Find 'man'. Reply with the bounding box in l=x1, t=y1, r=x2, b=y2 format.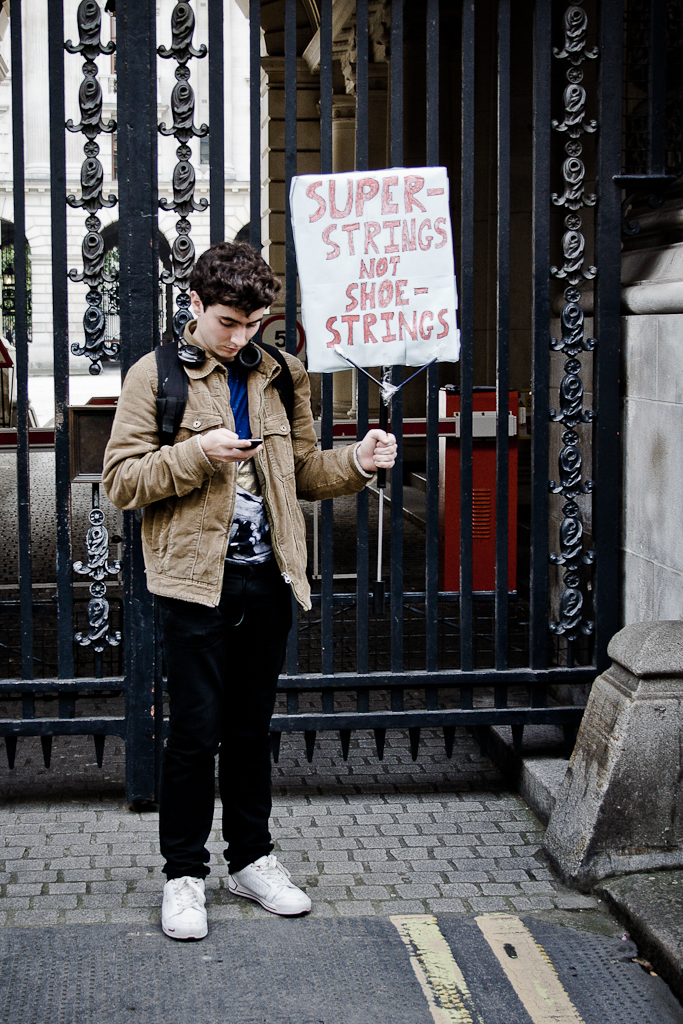
l=116, t=230, r=340, b=901.
